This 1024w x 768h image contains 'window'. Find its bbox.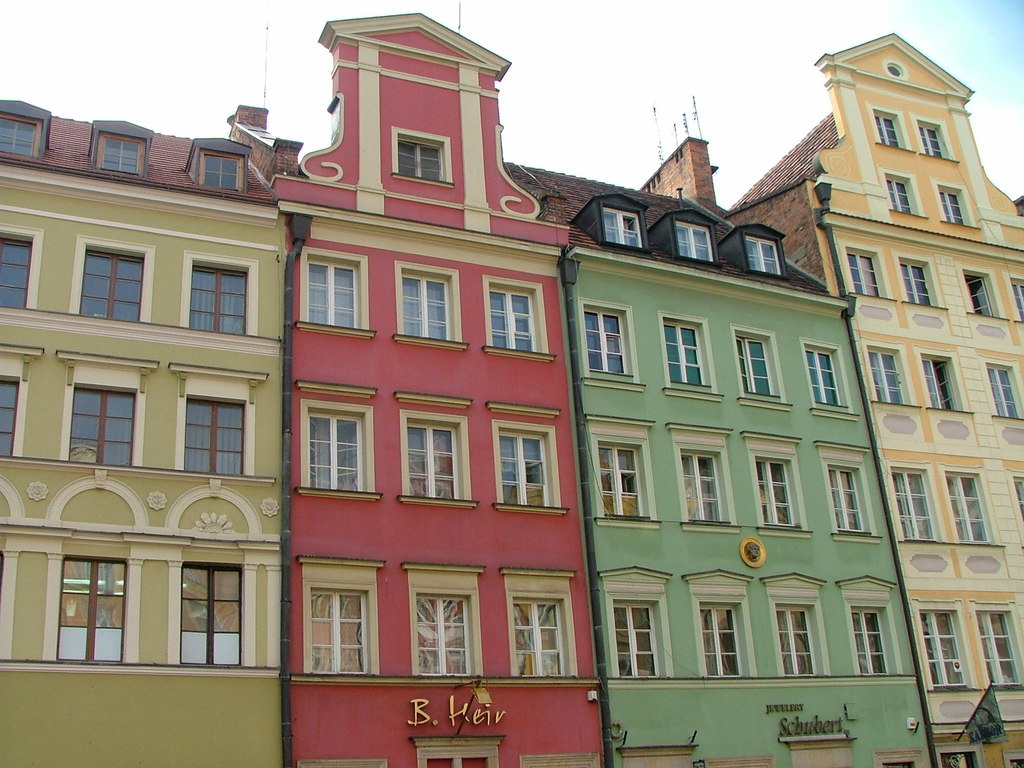
select_region(867, 346, 907, 409).
